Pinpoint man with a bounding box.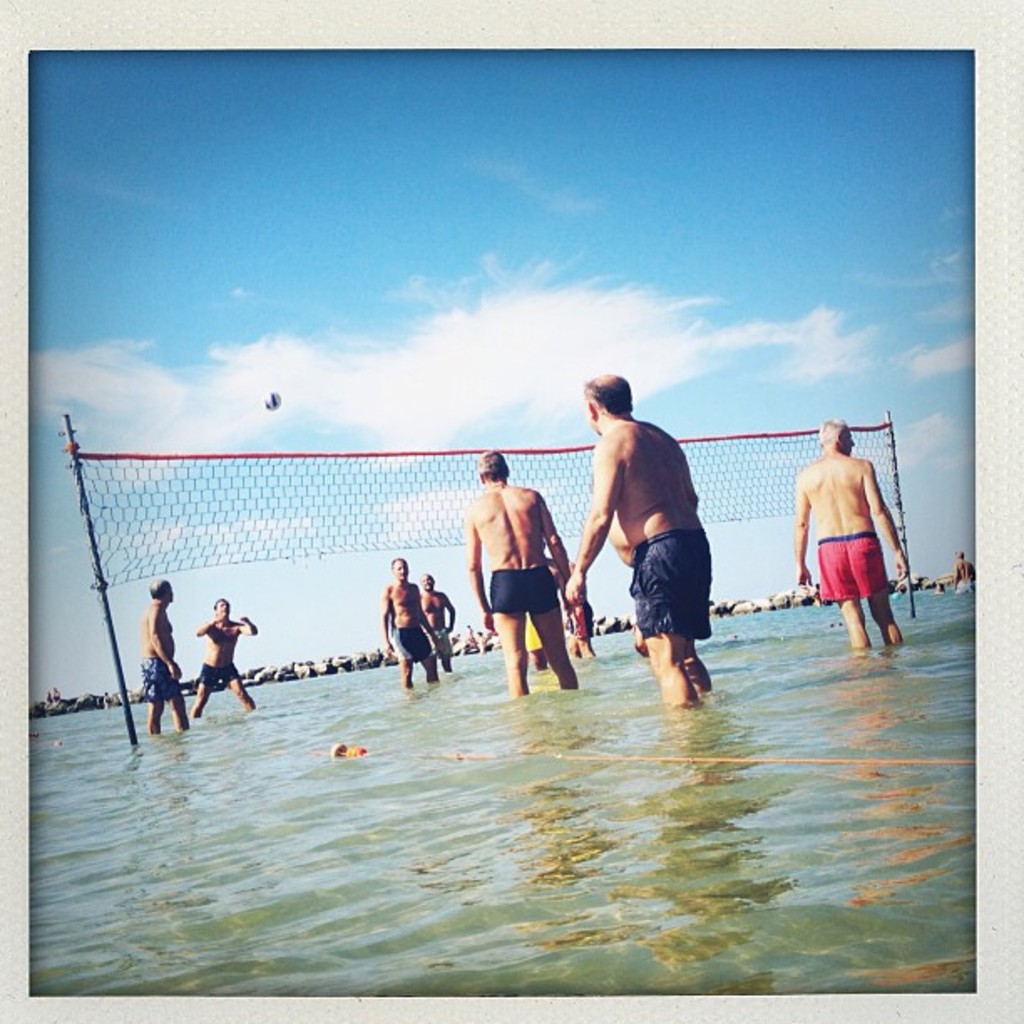
(x1=412, y1=567, x2=457, y2=676).
